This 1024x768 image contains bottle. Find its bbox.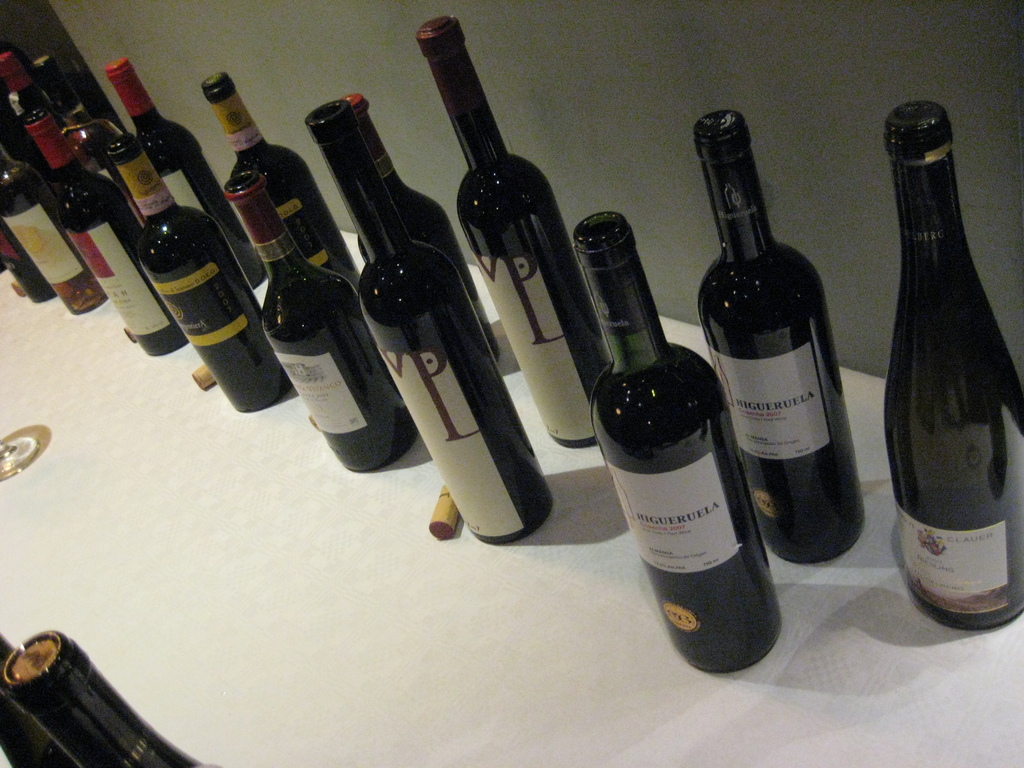
select_region(881, 103, 1013, 653).
